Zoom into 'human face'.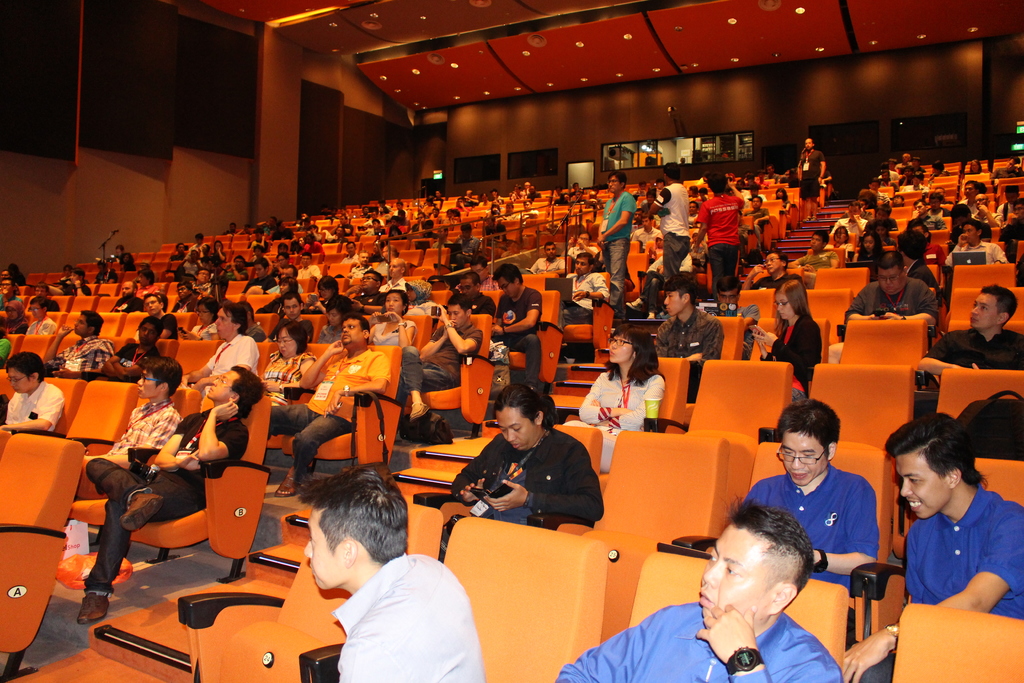
Zoom target: <region>774, 292, 795, 318</region>.
